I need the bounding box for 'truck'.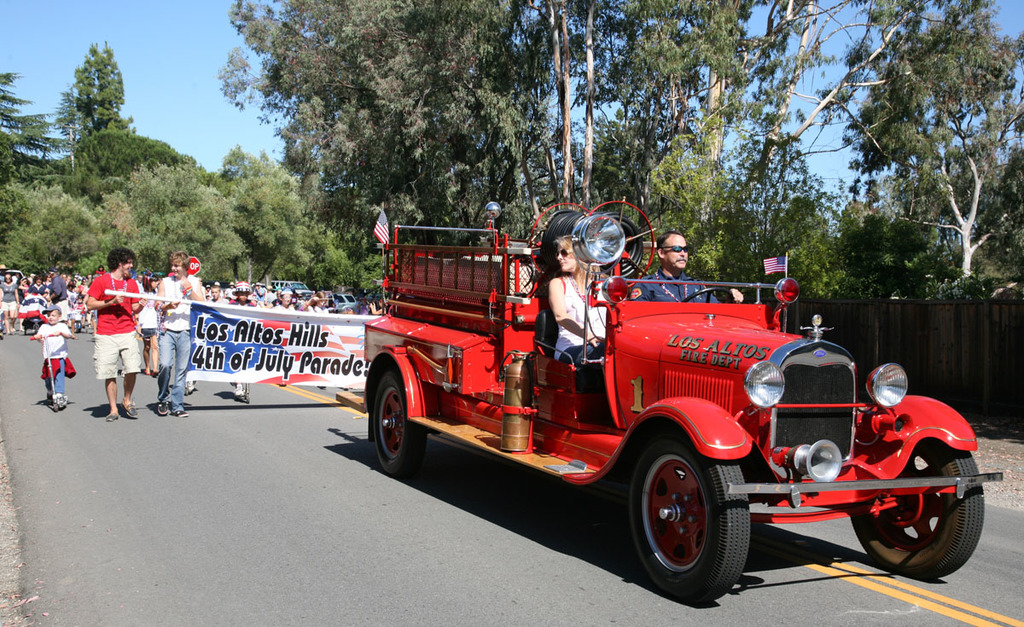
Here it is: pyautogui.locateOnScreen(346, 227, 918, 608).
